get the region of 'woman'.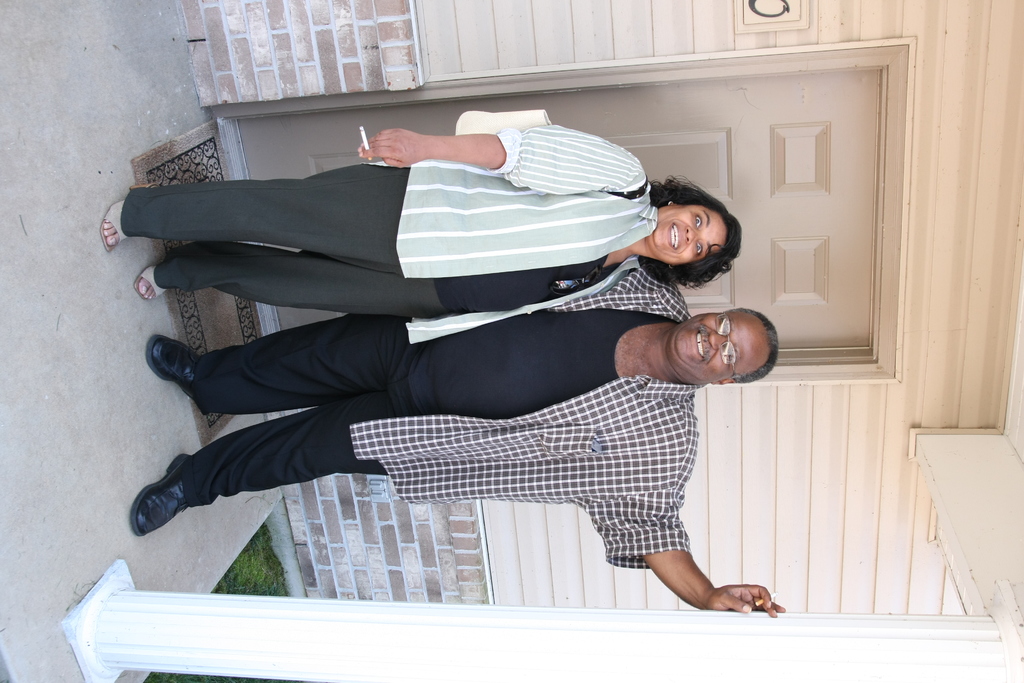
[left=96, top=120, right=745, bottom=347].
